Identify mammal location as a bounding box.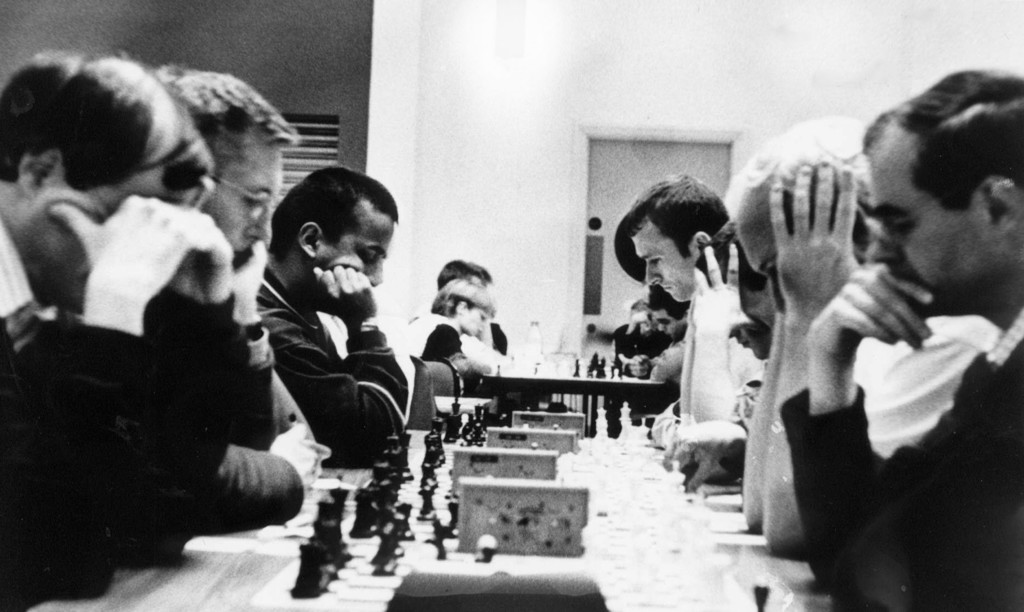
BBox(429, 256, 506, 356).
